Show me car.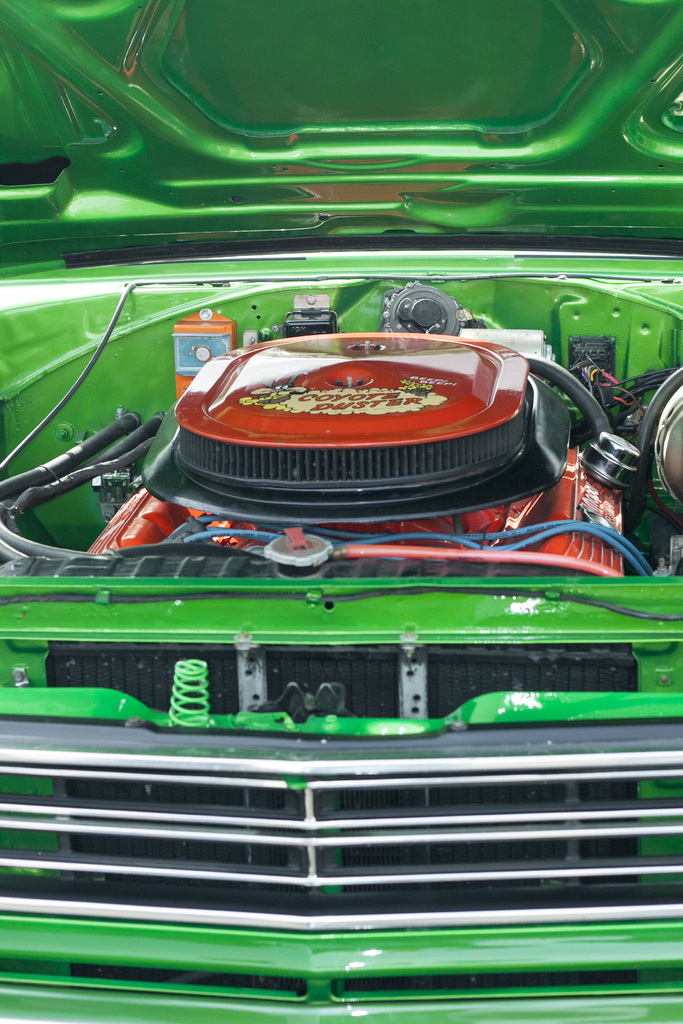
car is here: left=0, top=0, right=682, bottom=1023.
